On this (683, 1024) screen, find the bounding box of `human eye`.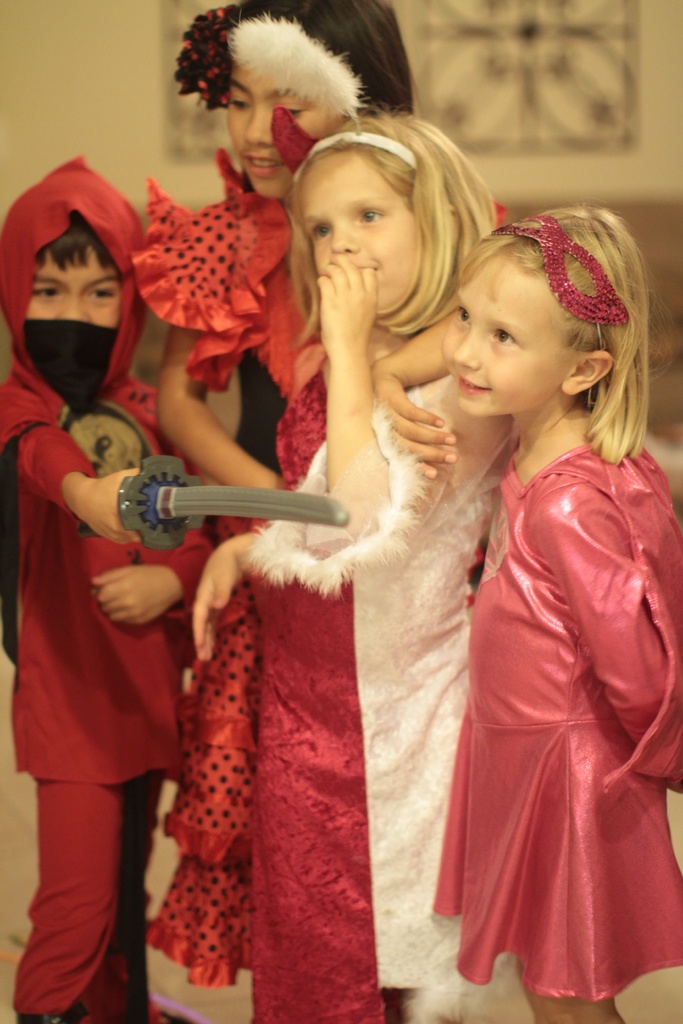
Bounding box: {"x1": 92, "y1": 283, "x2": 120, "y2": 303}.
